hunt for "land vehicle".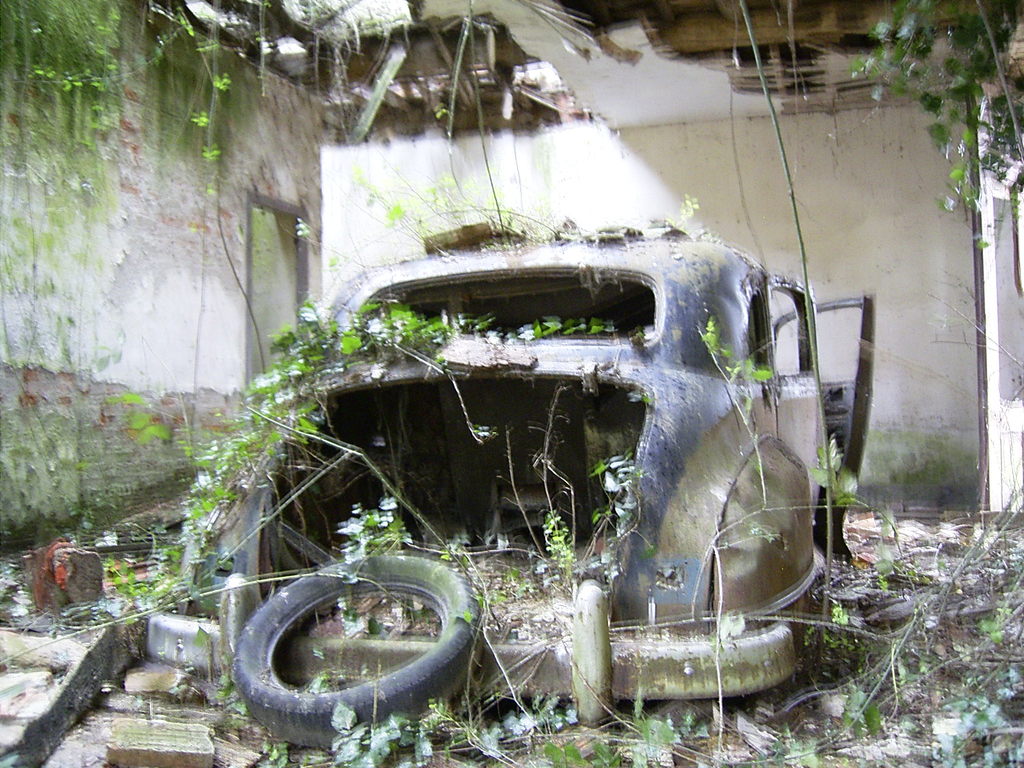
Hunted down at [left=141, top=173, right=851, bottom=742].
